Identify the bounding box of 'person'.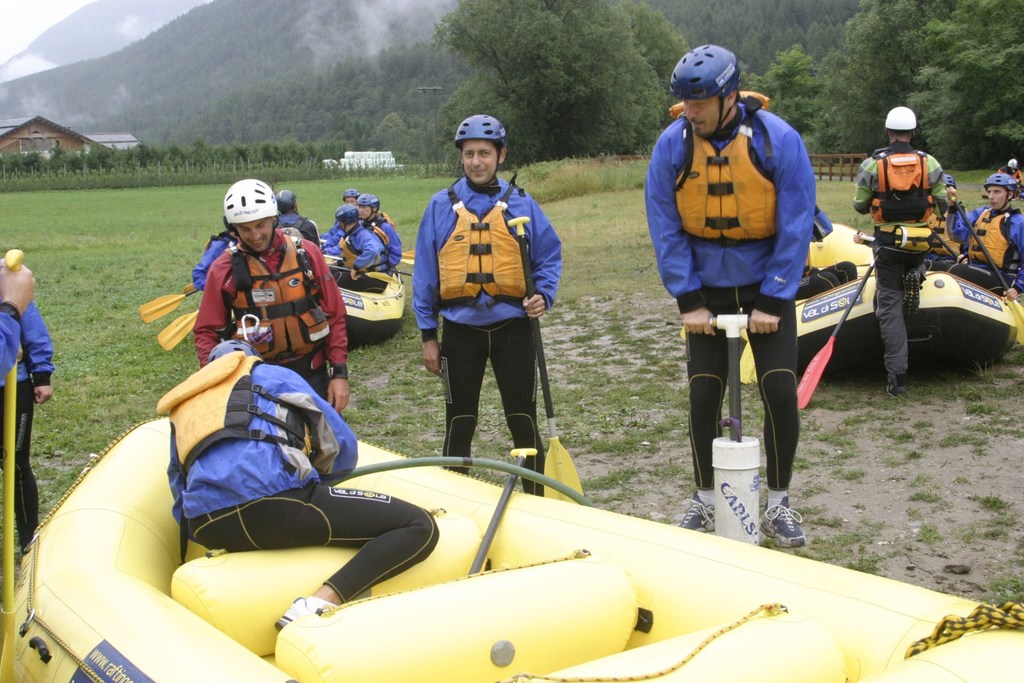
(662, 49, 841, 520).
